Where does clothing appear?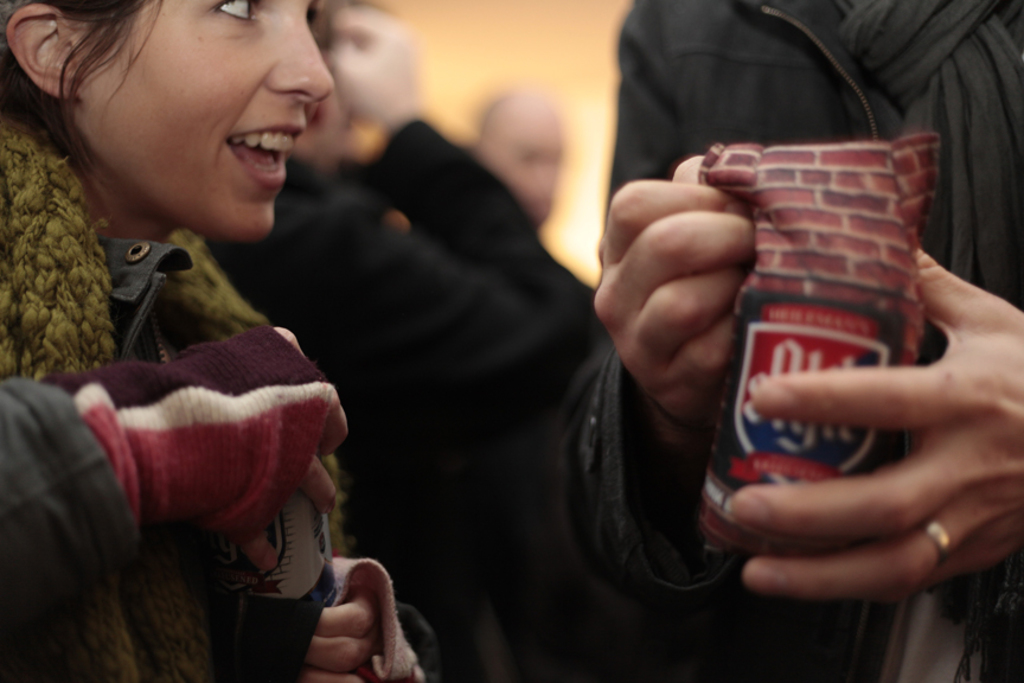
Appears at Rect(578, 0, 1023, 682).
